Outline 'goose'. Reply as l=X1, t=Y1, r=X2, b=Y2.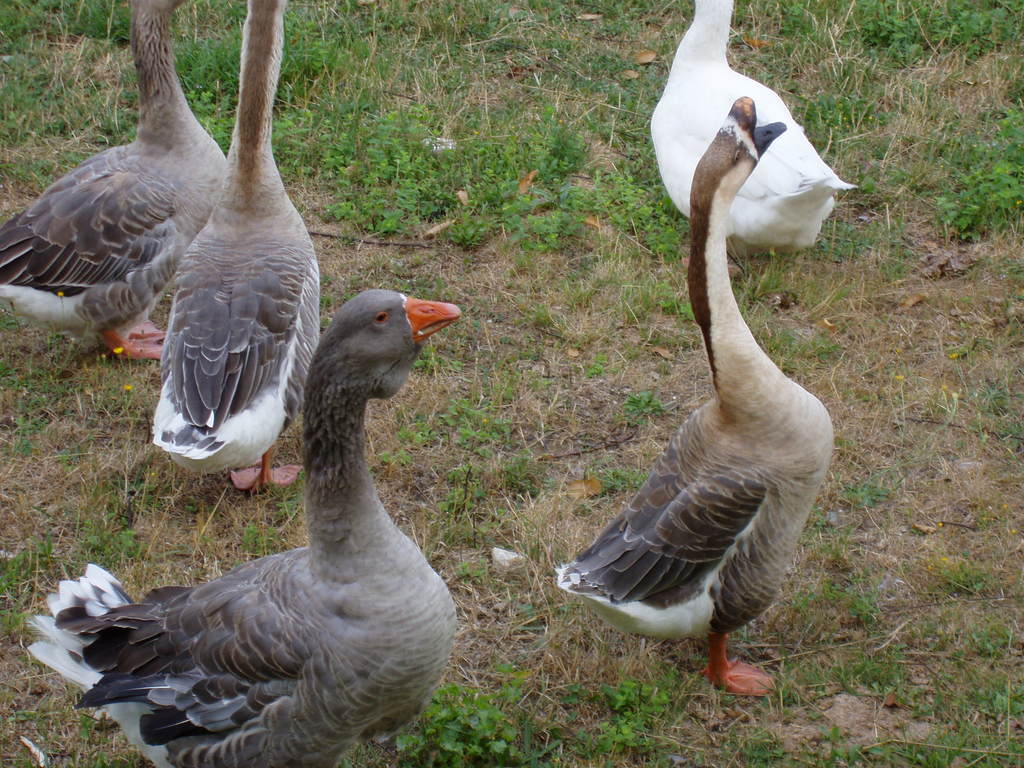
l=655, t=0, r=845, b=262.
